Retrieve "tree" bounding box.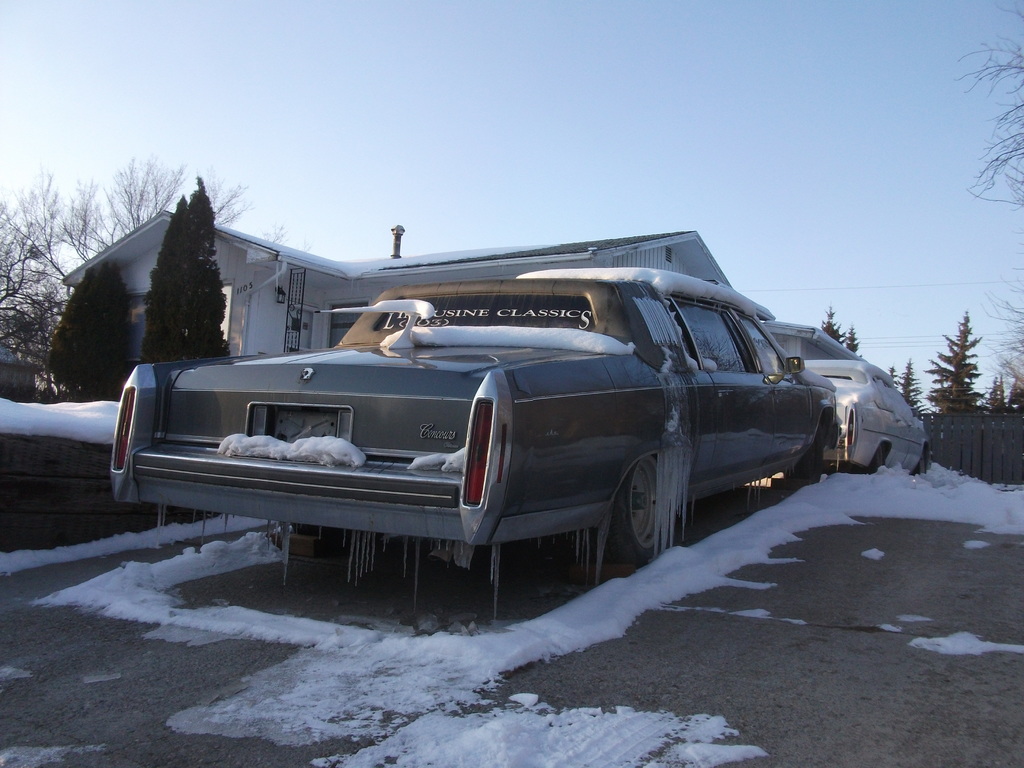
Bounding box: 974/218/1023/437.
